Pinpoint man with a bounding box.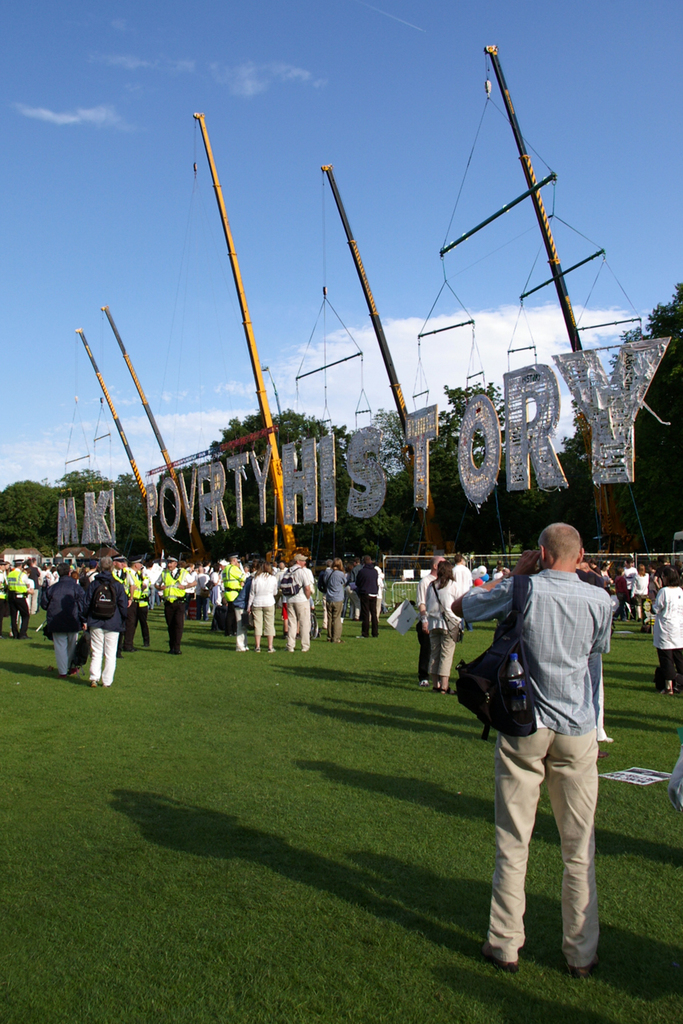
region(464, 510, 630, 970).
